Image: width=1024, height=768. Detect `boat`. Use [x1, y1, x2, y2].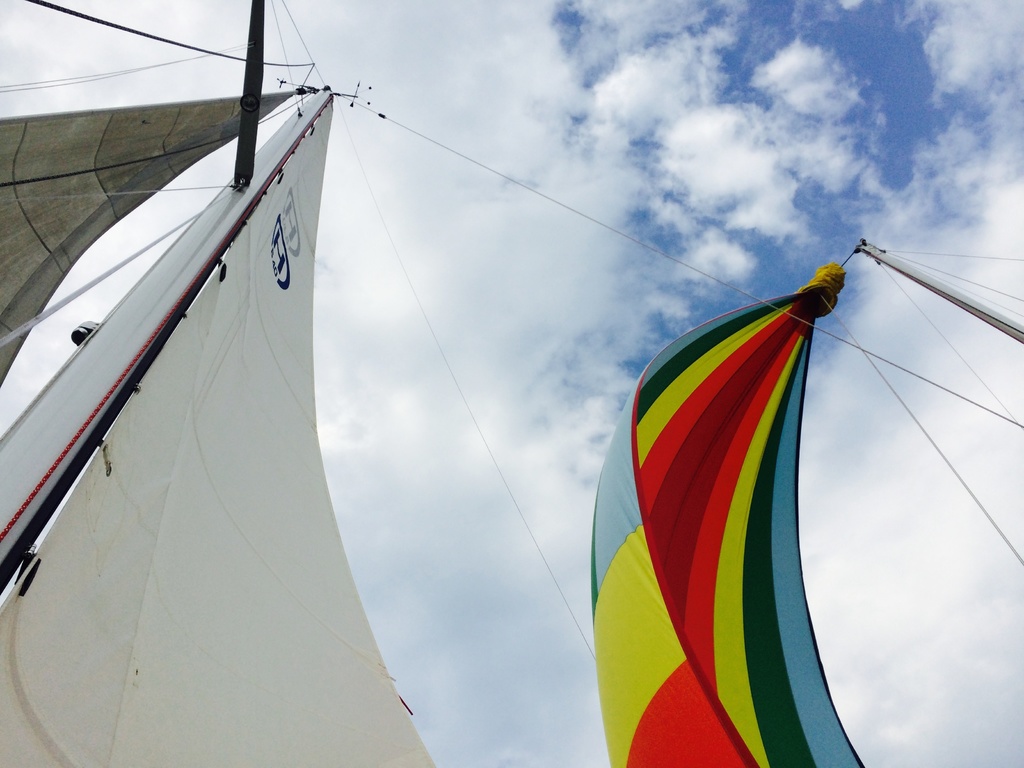
[587, 239, 1023, 767].
